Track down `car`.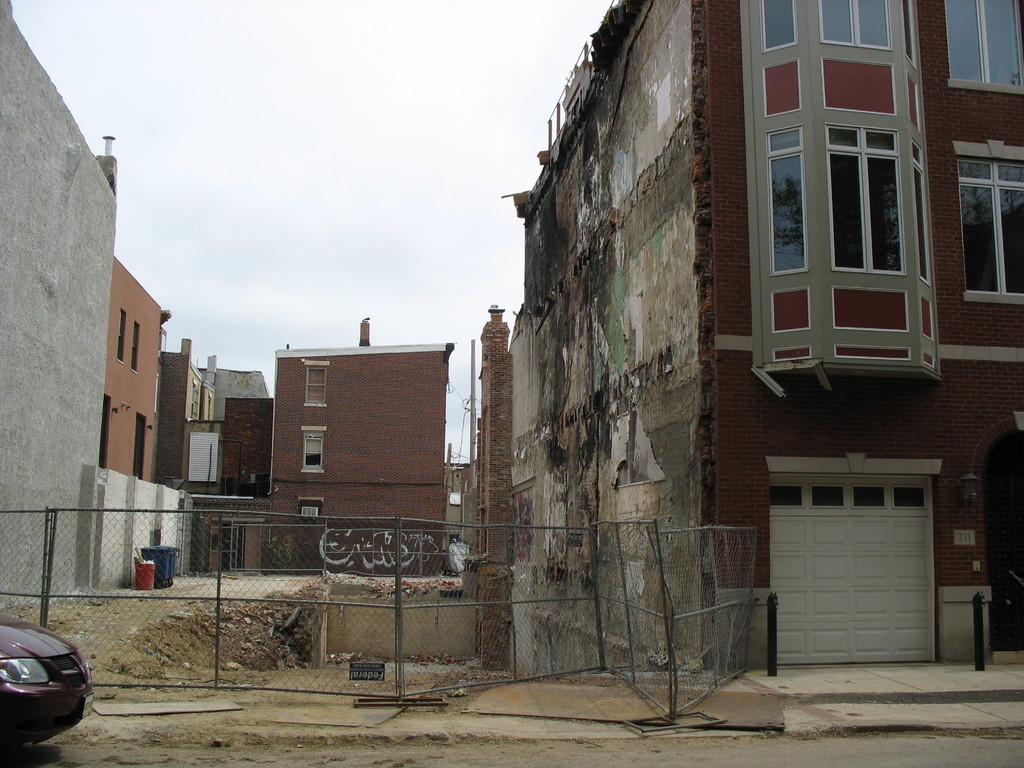
Tracked to bbox(0, 614, 97, 753).
